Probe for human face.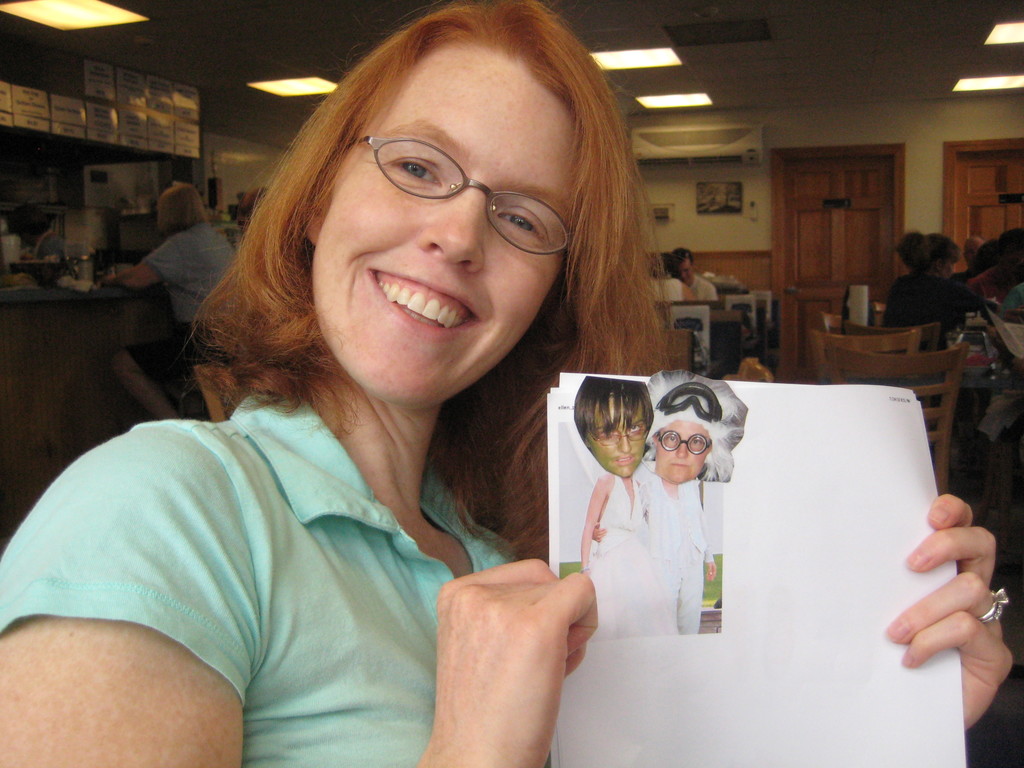
Probe result: select_region(589, 396, 646, 479).
